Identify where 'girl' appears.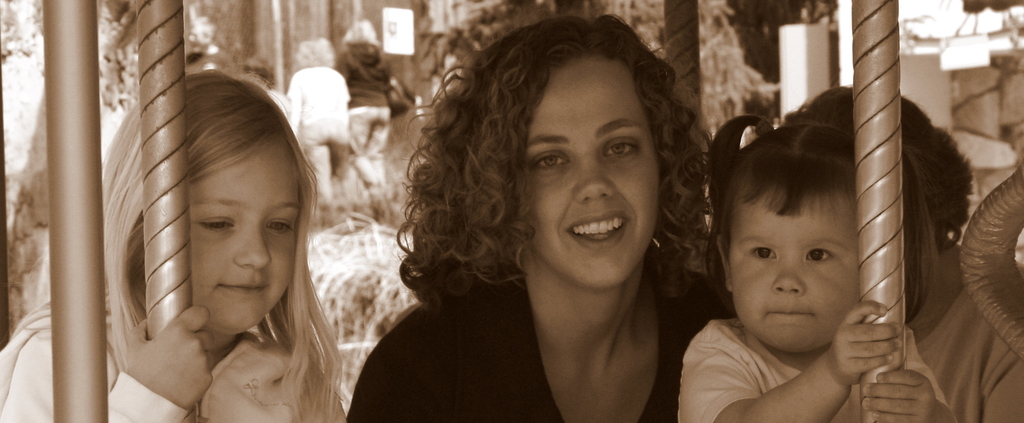
Appears at (x1=0, y1=65, x2=346, y2=422).
